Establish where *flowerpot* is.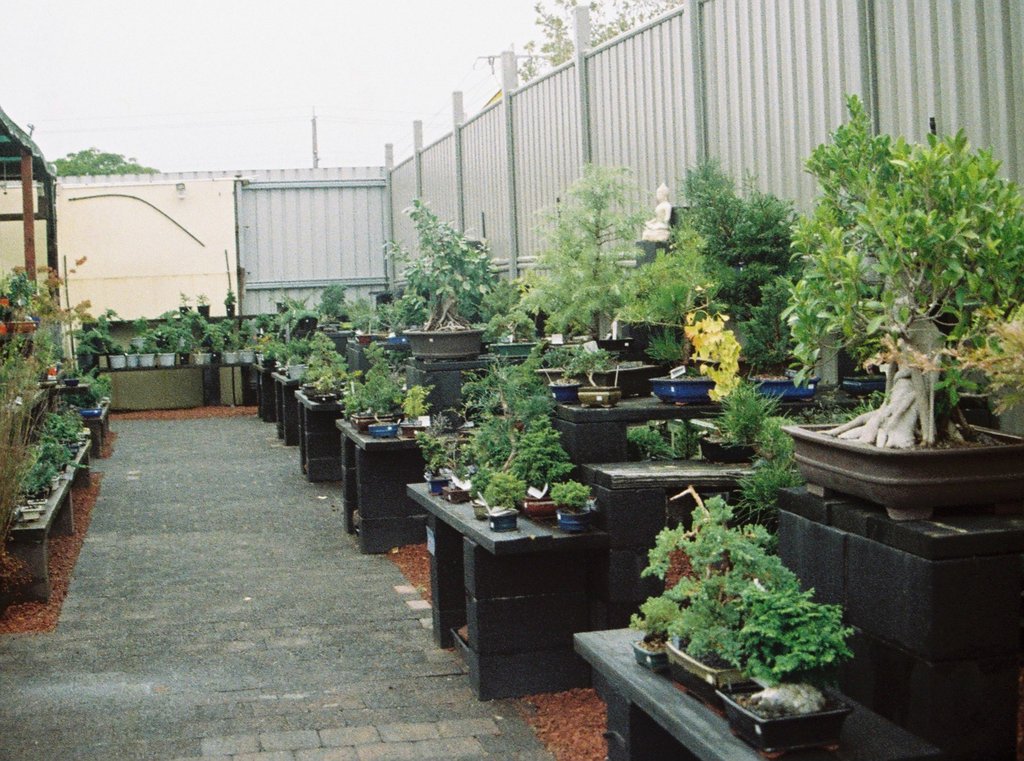
Established at <bbox>575, 386, 623, 406</bbox>.
